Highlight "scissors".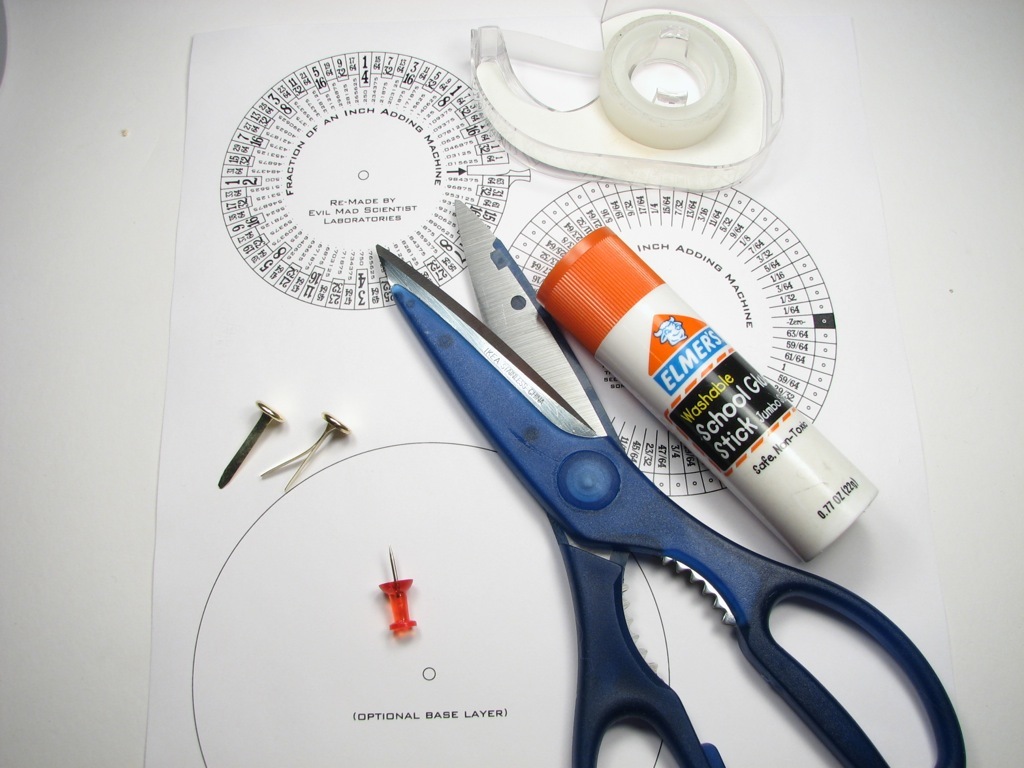
Highlighted region: [left=377, top=195, right=967, bottom=766].
